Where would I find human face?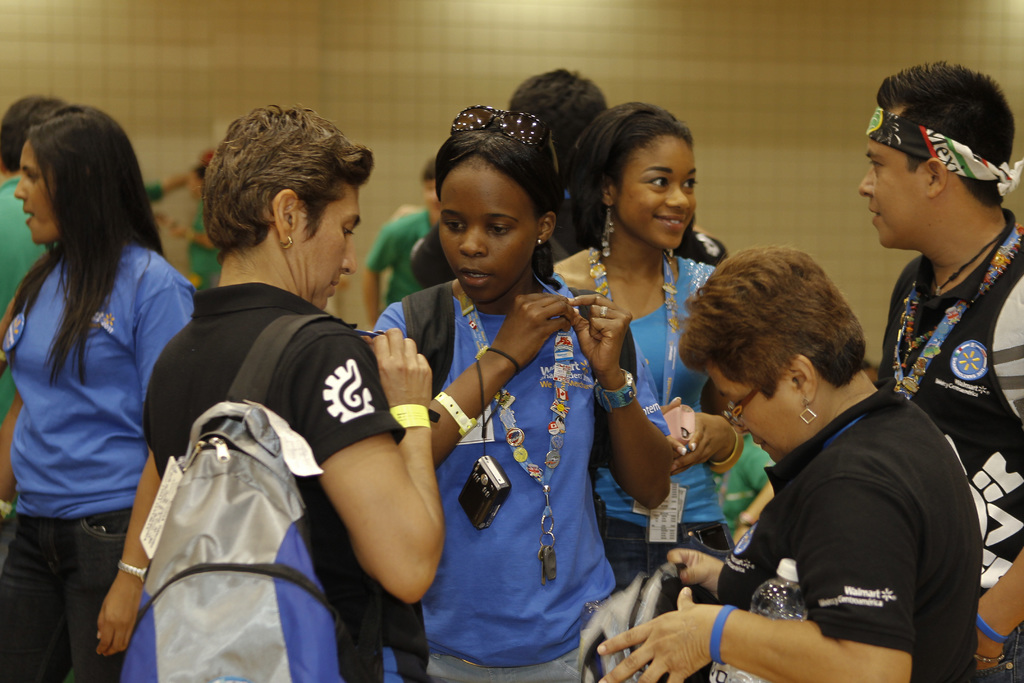
At BBox(616, 135, 698, 252).
